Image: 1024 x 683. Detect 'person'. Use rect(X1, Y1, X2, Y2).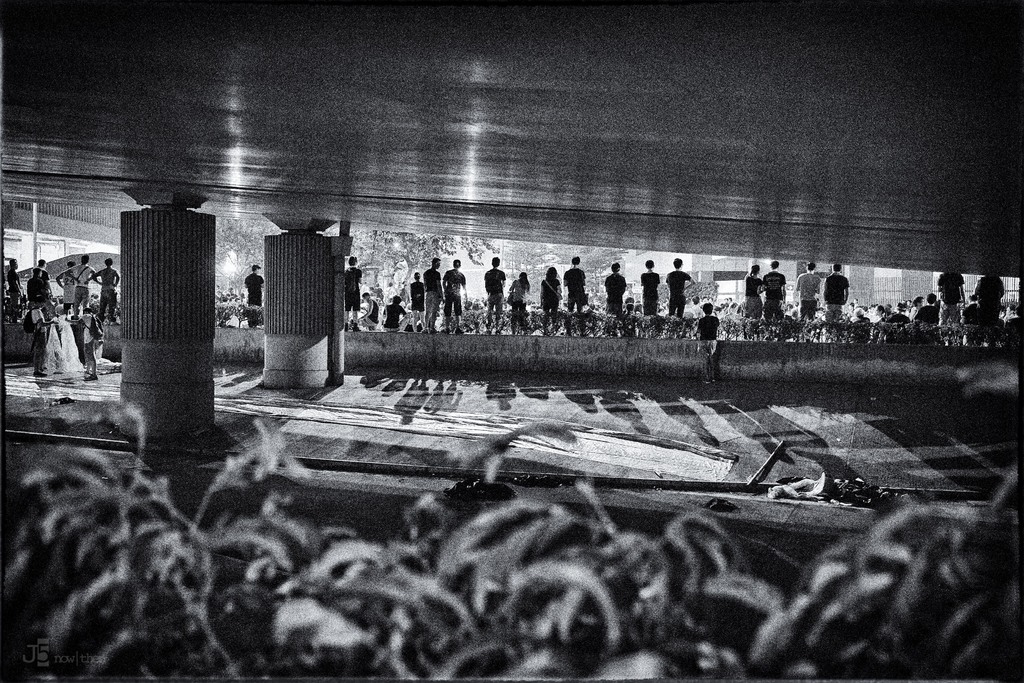
rect(980, 273, 1002, 322).
